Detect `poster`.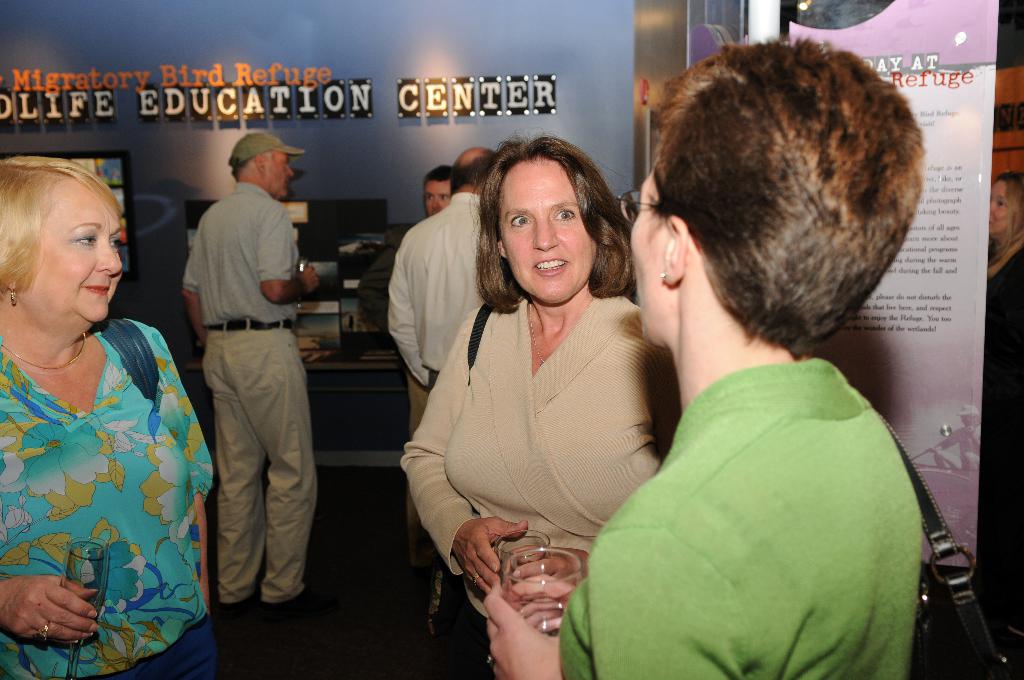
Detected at (787,2,997,559).
